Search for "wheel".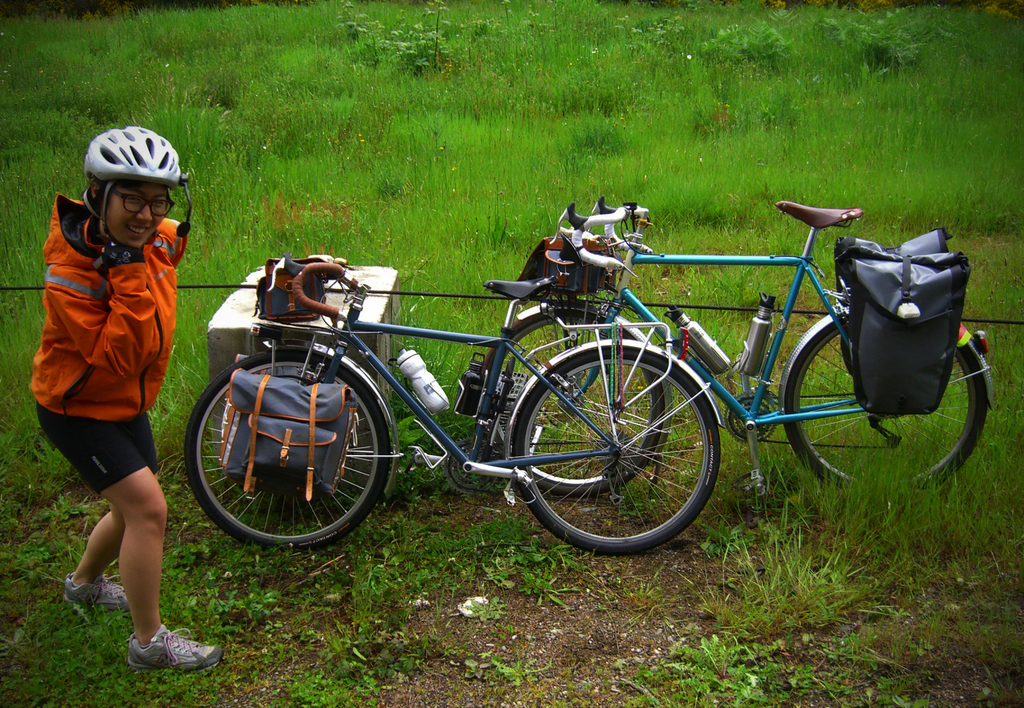
Found at 502,348,719,554.
